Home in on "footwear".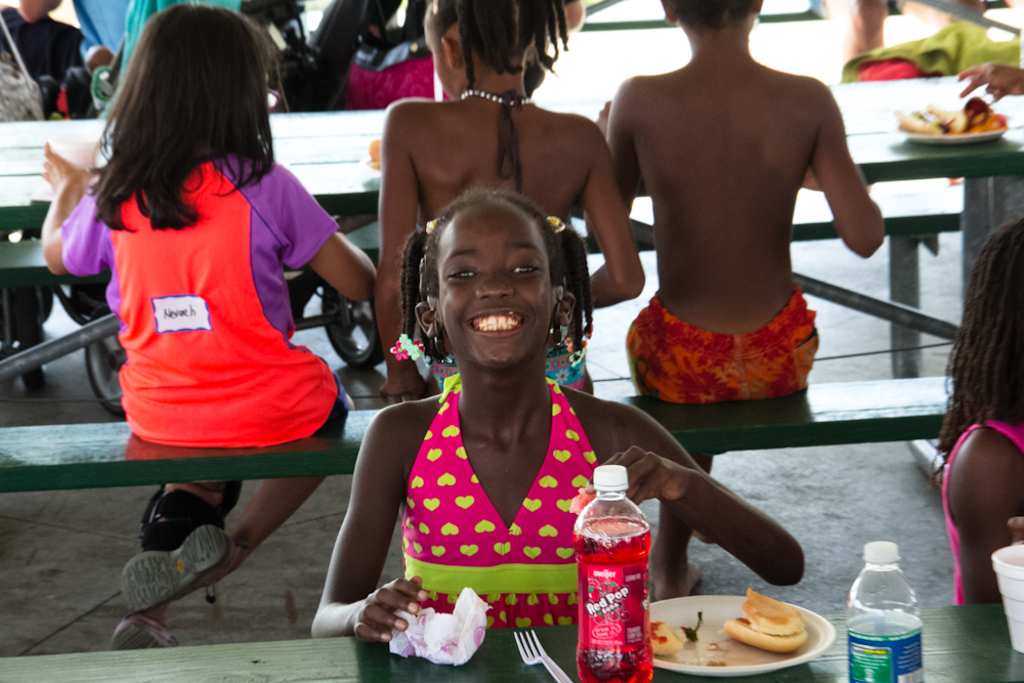
Homed in at [116,522,243,611].
